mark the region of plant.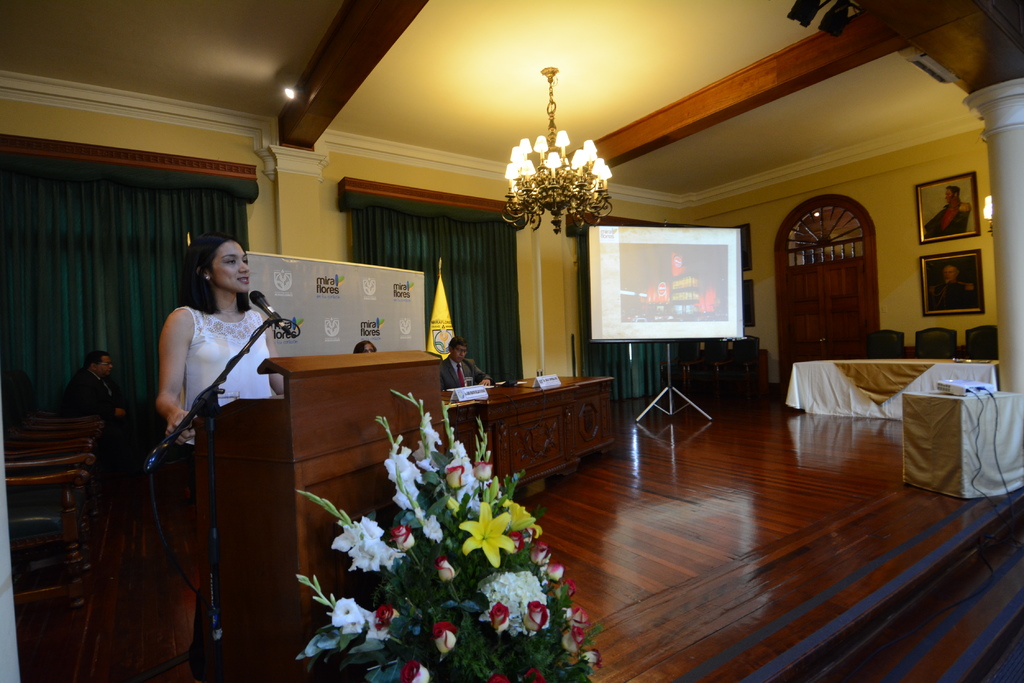
Region: (left=301, top=383, right=575, bottom=655).
